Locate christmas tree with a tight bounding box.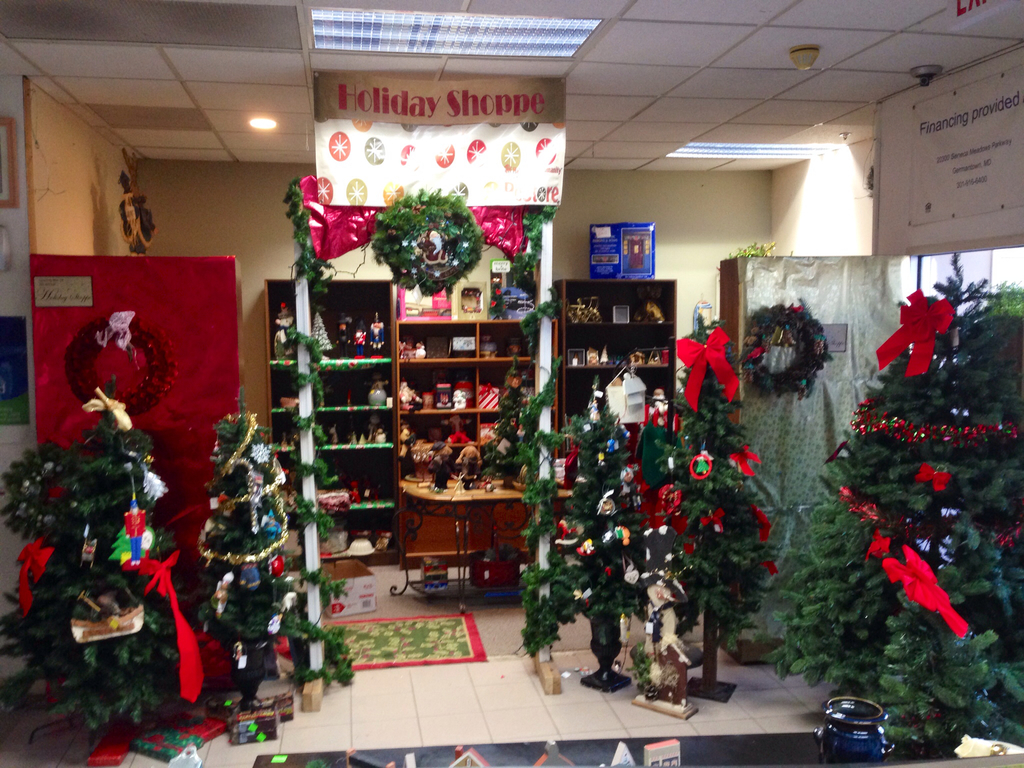
(783, 428, 891, 703).
